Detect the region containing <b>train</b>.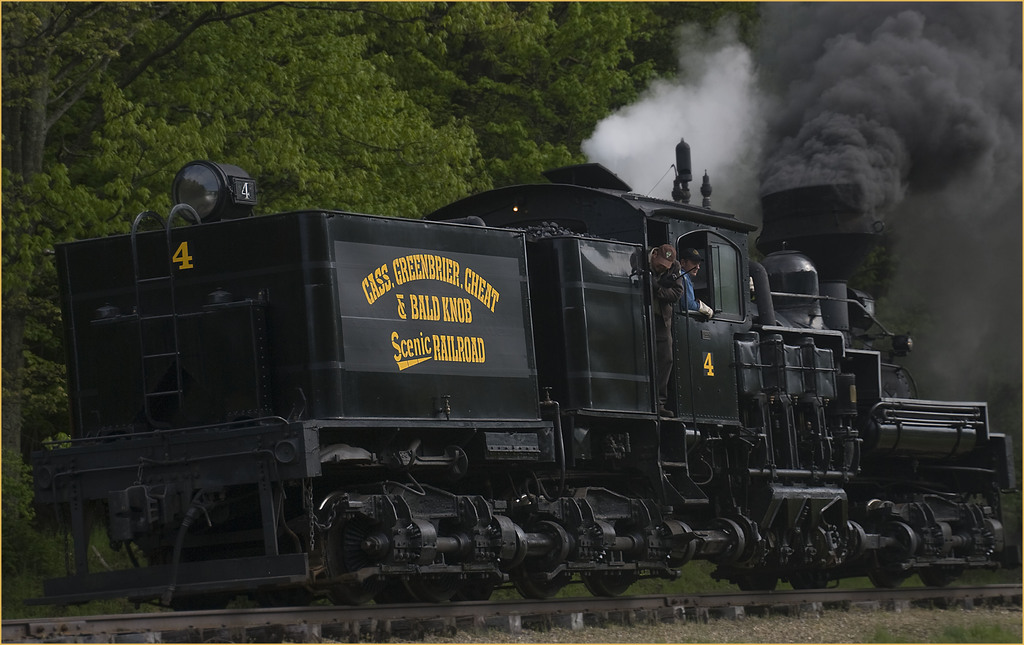
rect(18, 138, 1023, 614).
